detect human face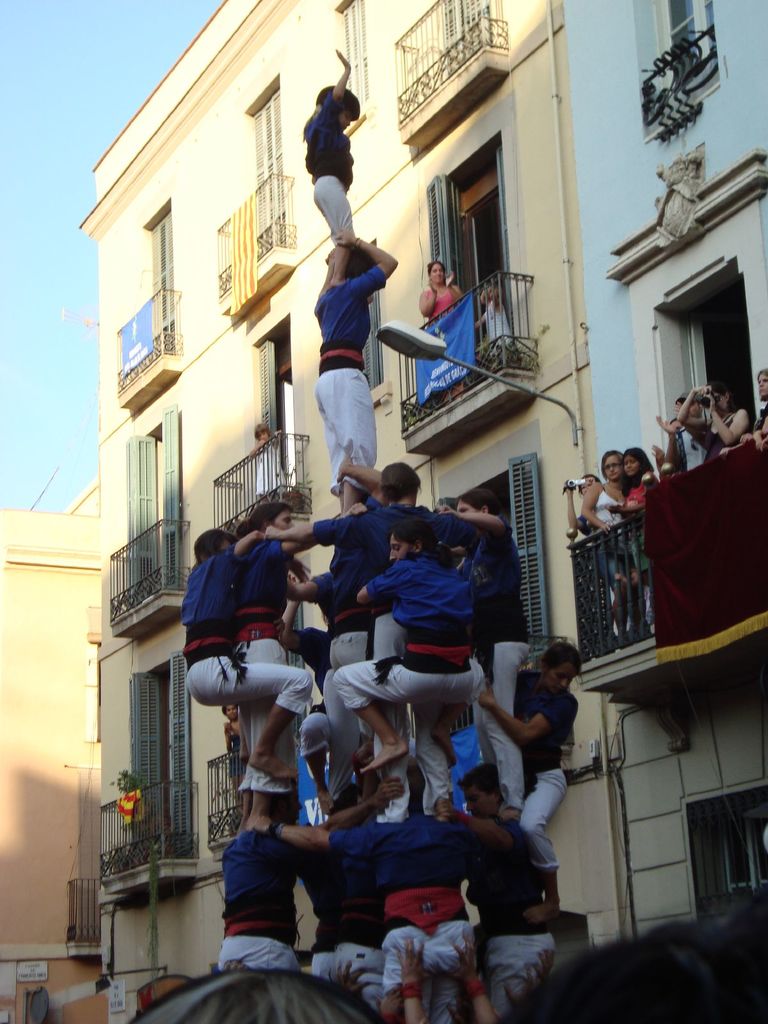
l=547, t=659, r=575, b=692
